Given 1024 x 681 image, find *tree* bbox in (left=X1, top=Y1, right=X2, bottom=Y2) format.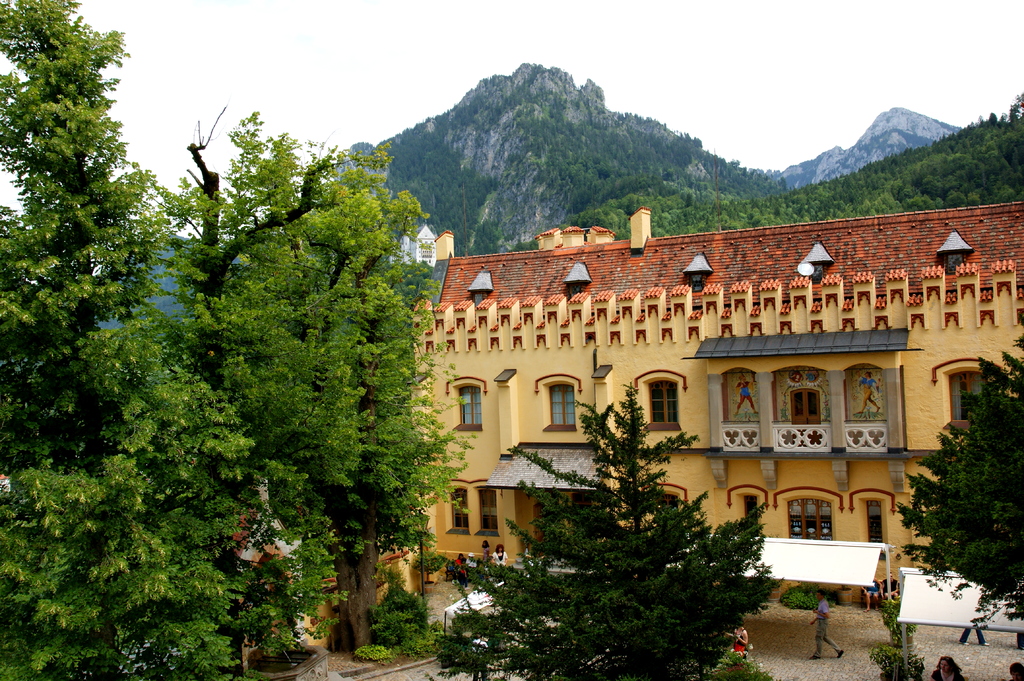
(left=131, top=99, right=387, bottom=680).
